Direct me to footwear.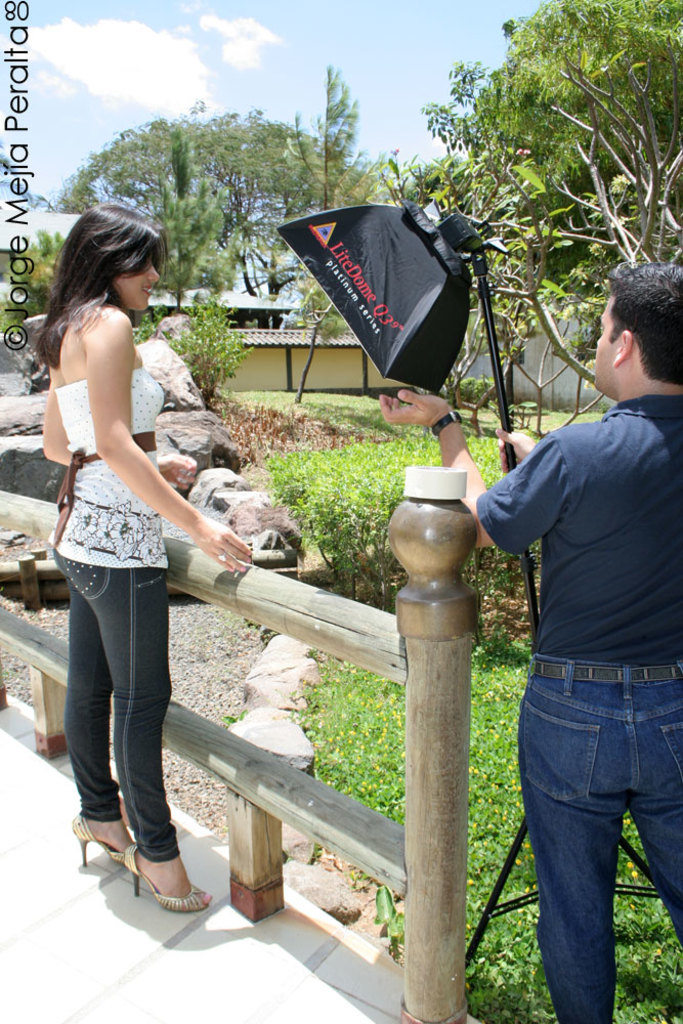
Direction: [x1=123, y1=856, x2=213, y2=916].
